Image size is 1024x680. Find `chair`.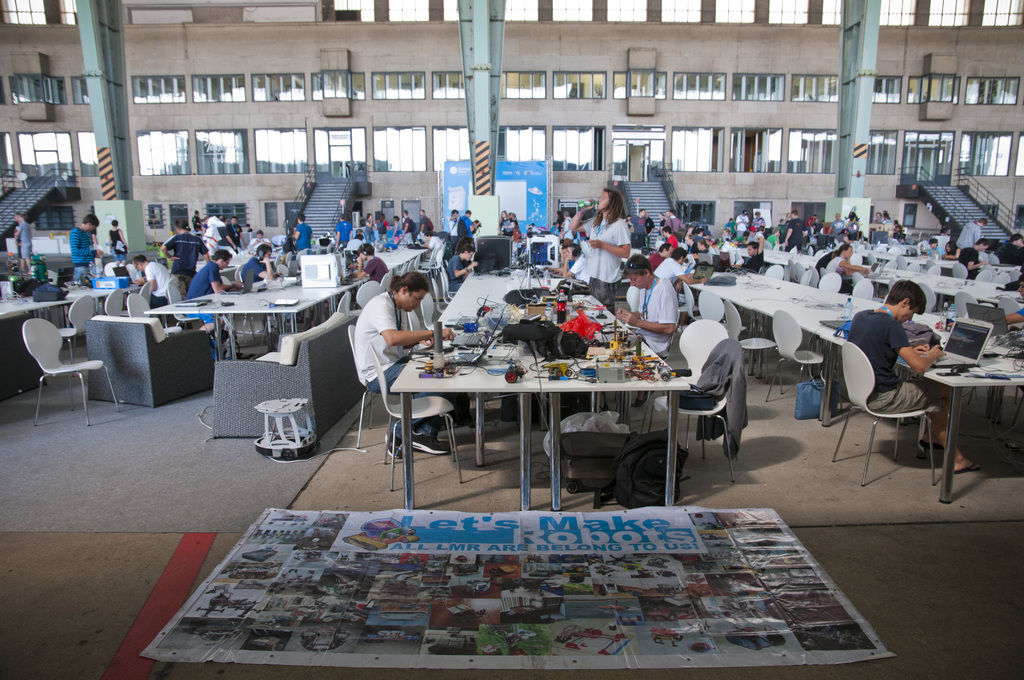
[left=972, top=268, right=996, bottom=284].
